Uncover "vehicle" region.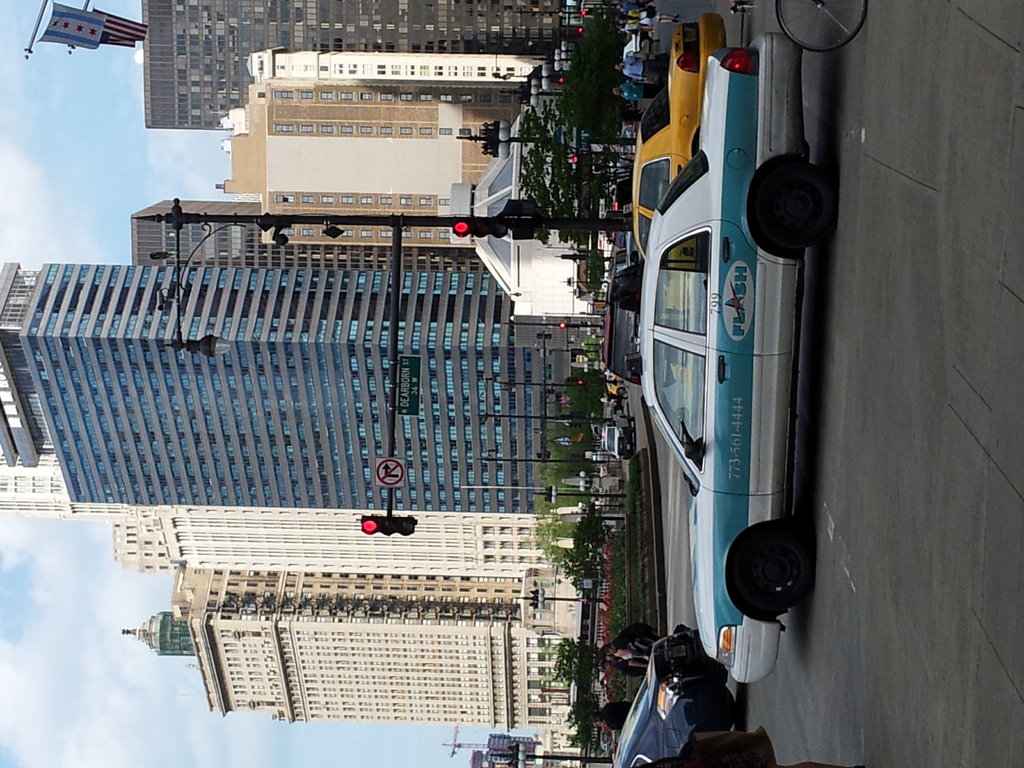
Uncovered: rect(612, 84, 835, 724).
